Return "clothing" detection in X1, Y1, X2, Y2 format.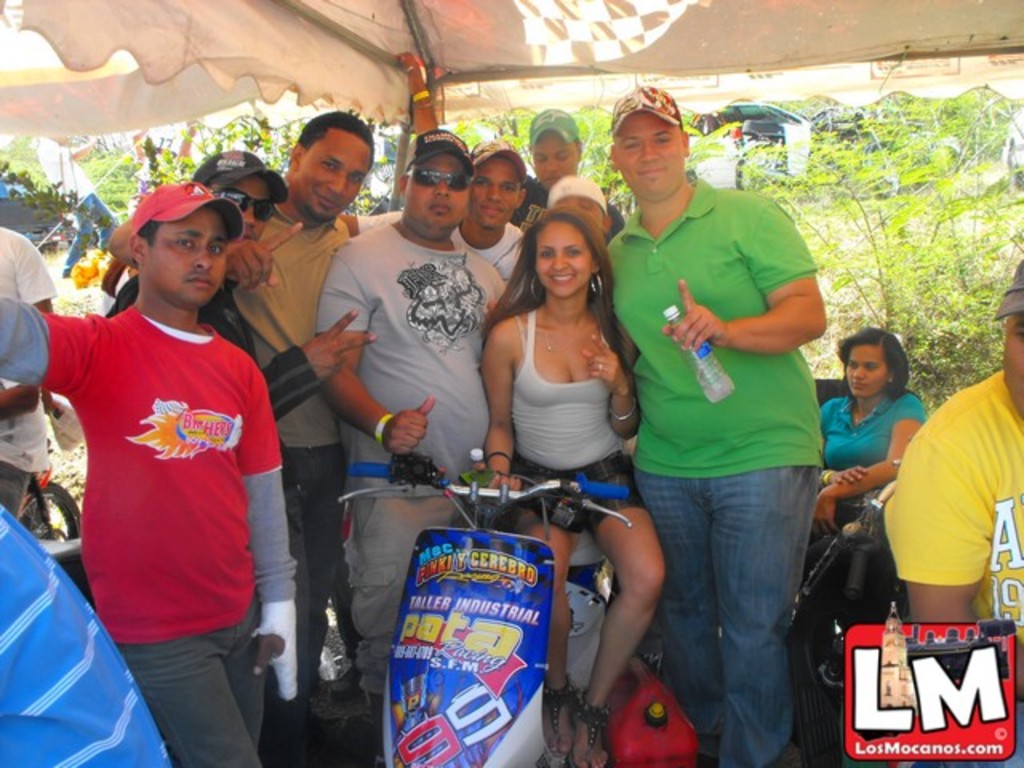
0, 507, 176, 766.
